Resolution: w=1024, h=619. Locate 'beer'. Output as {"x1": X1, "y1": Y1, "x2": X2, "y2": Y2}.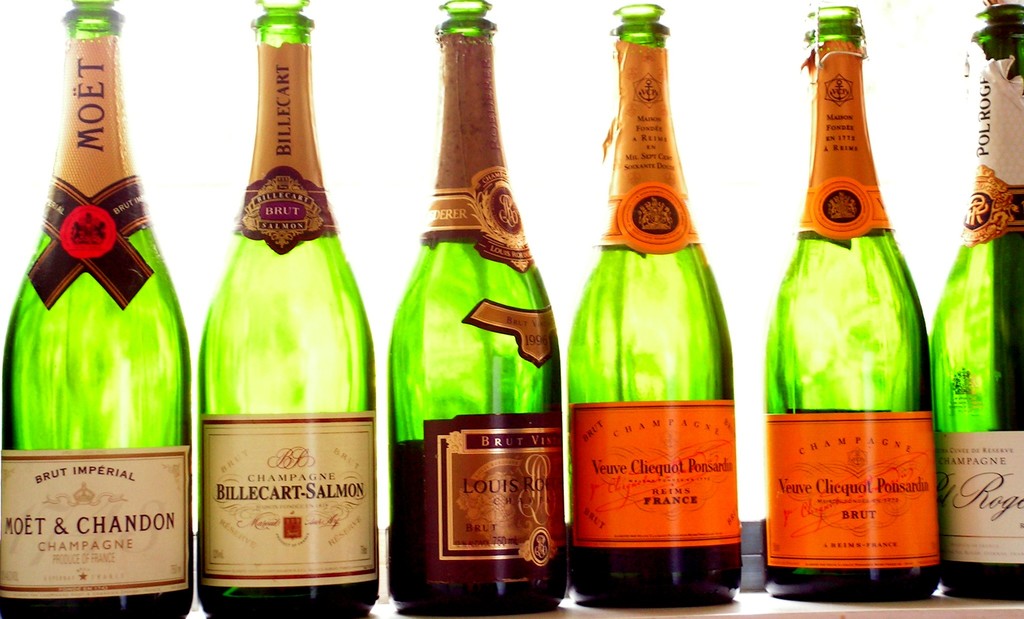
{"x1": 920, "y1": 0, "x2": 1023, "y2": 614}.
